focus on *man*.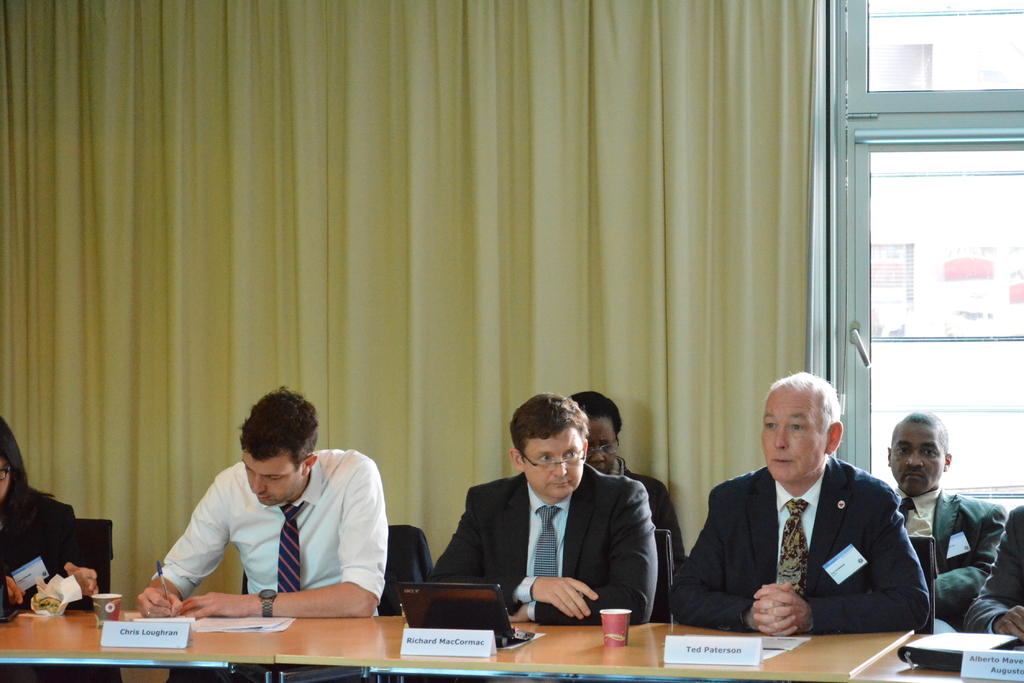
Focused at select_region(885, 411, 1004, 618).
